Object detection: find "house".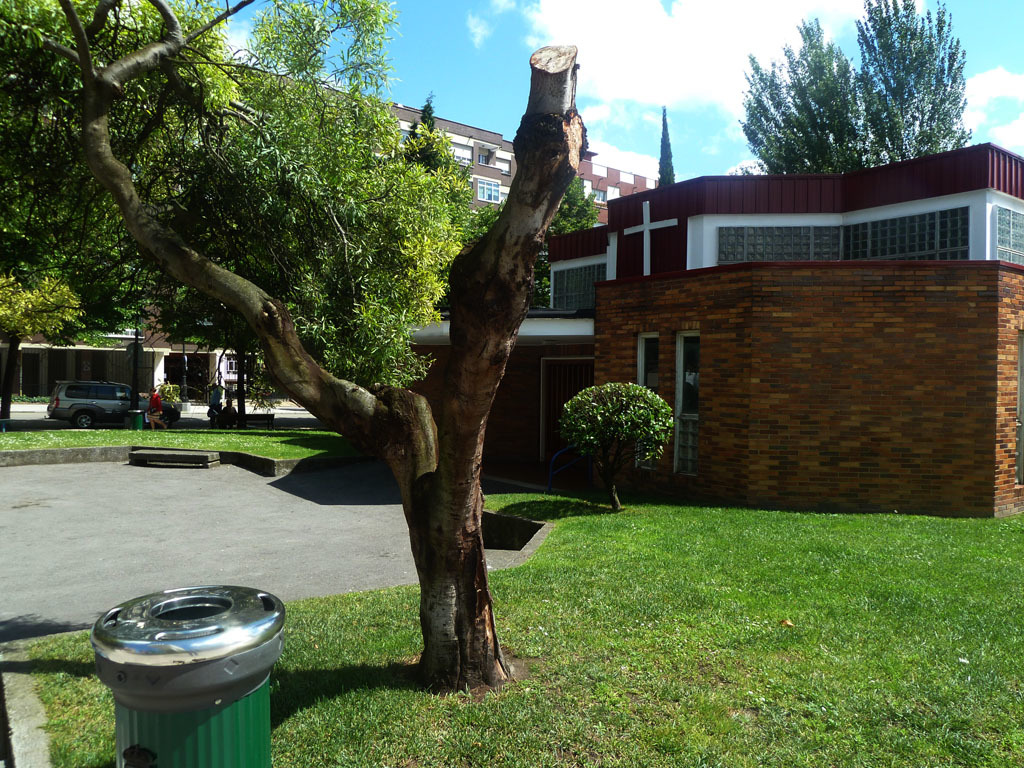
409 146 1023 513.
